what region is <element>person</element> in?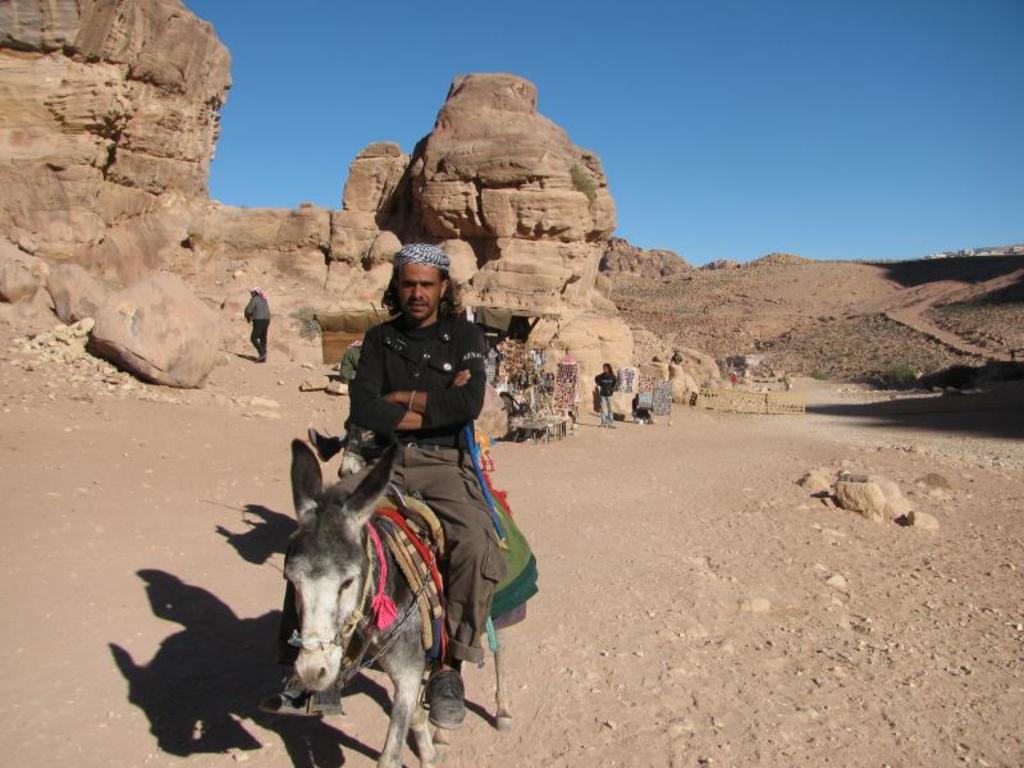
crop(337, 252, 511, 731).
